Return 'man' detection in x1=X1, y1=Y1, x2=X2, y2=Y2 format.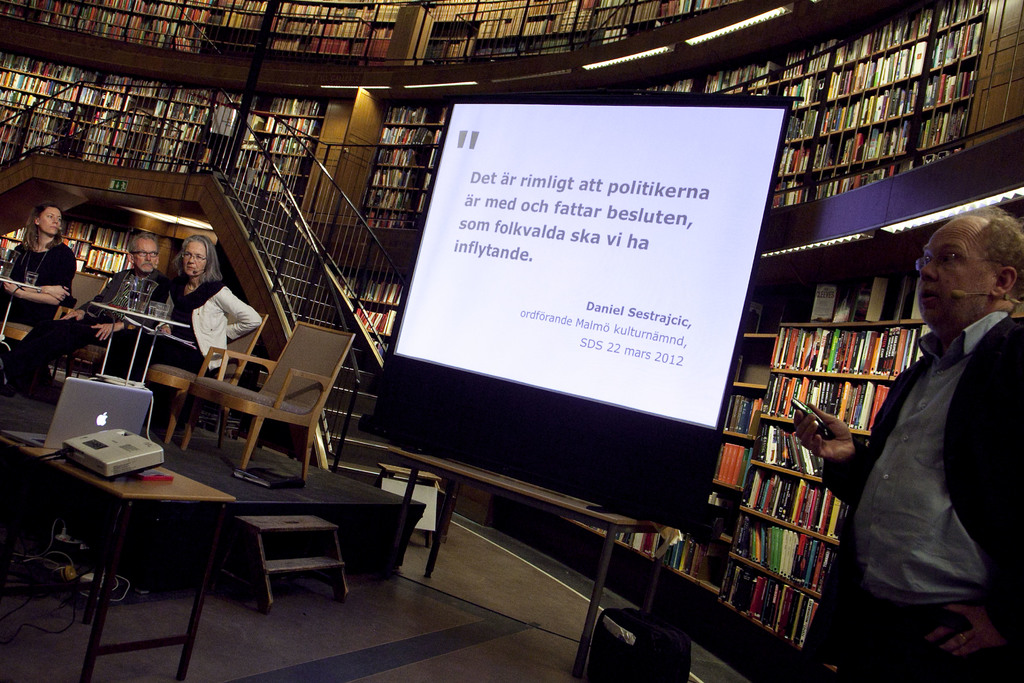
x1=805, y1=224, x2=1003, y2=661.
